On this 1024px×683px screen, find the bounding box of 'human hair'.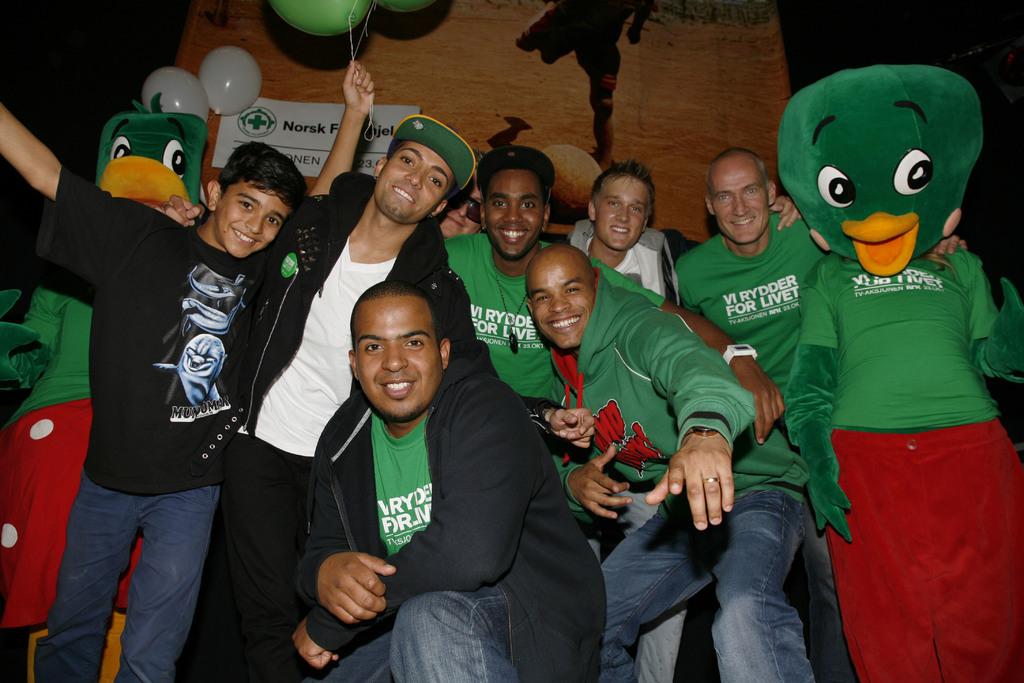
Bounding box: x1=707 y1=145 x2=776 y2=201.
